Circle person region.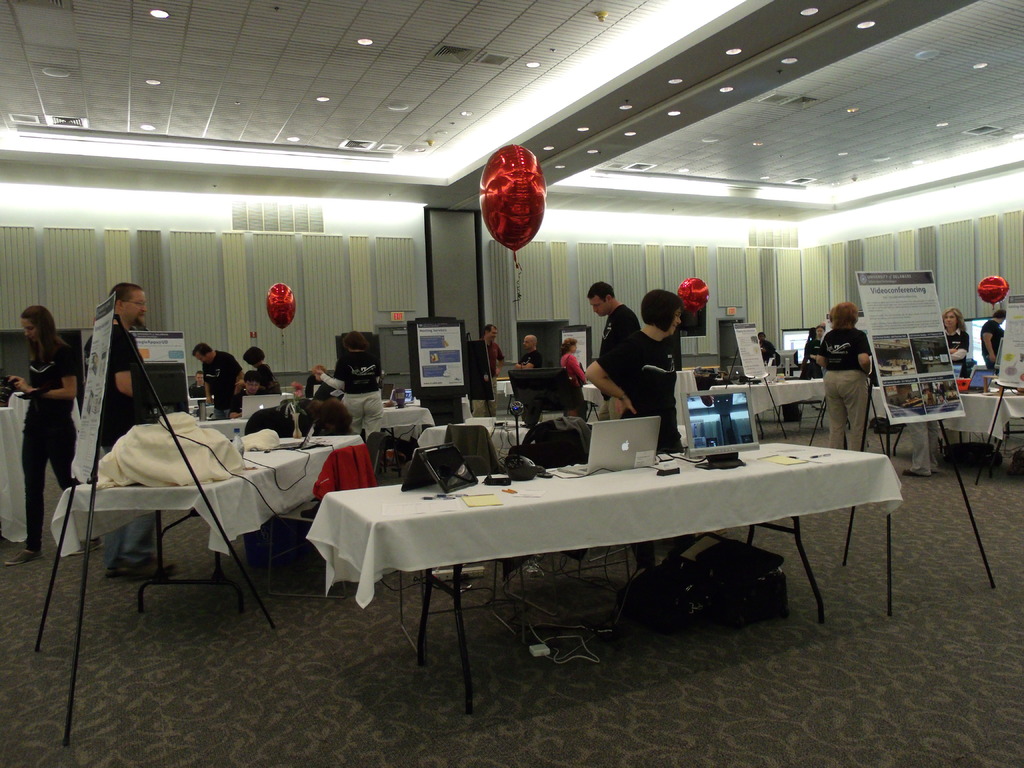
Region: bbox(593, 276, 636, 352).
